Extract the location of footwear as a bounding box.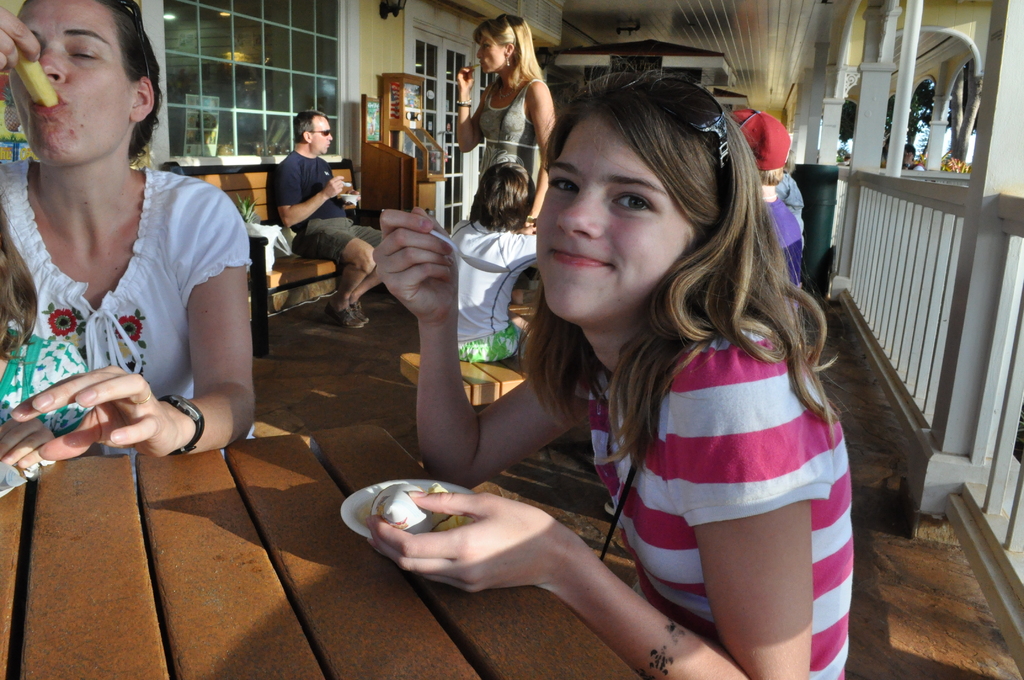
BBox(350, 304, 371, 326).
